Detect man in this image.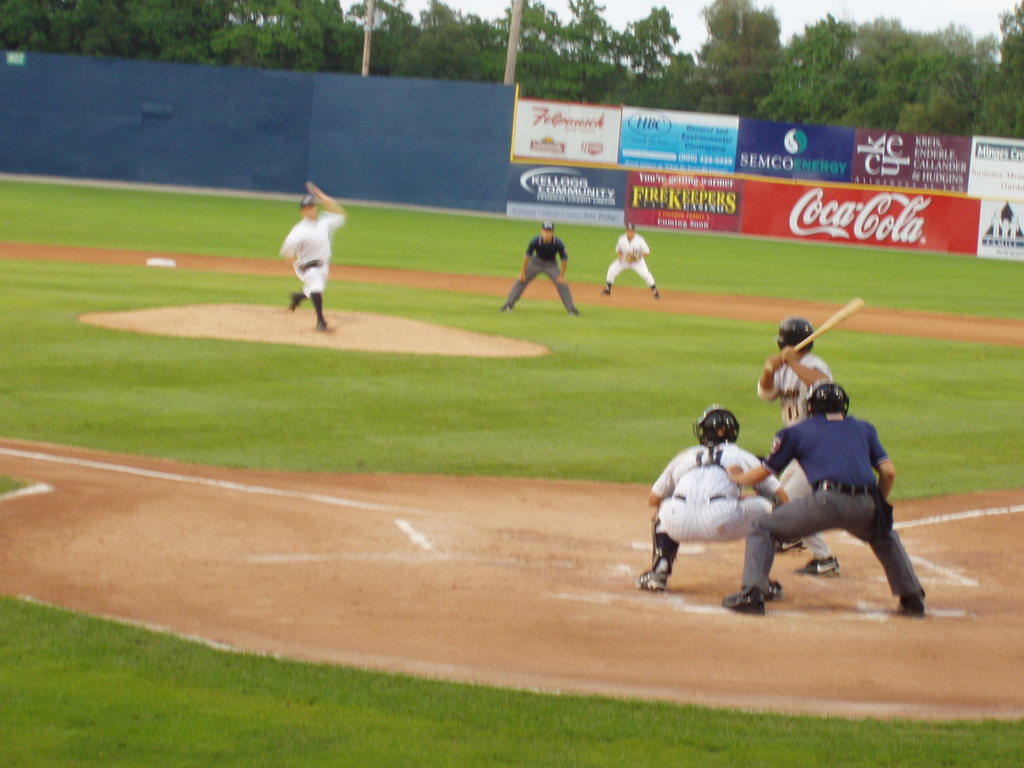
Detection: [647,403,794,601].
